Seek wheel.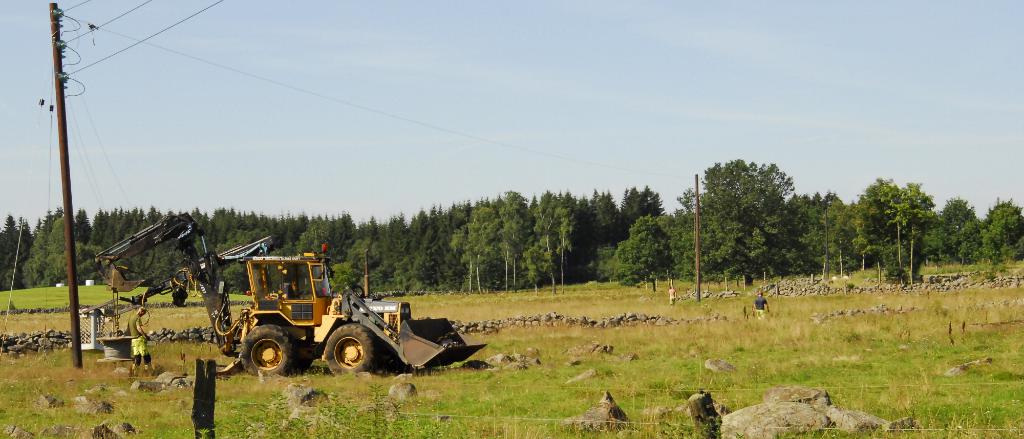
321, 323, 381, 379.
